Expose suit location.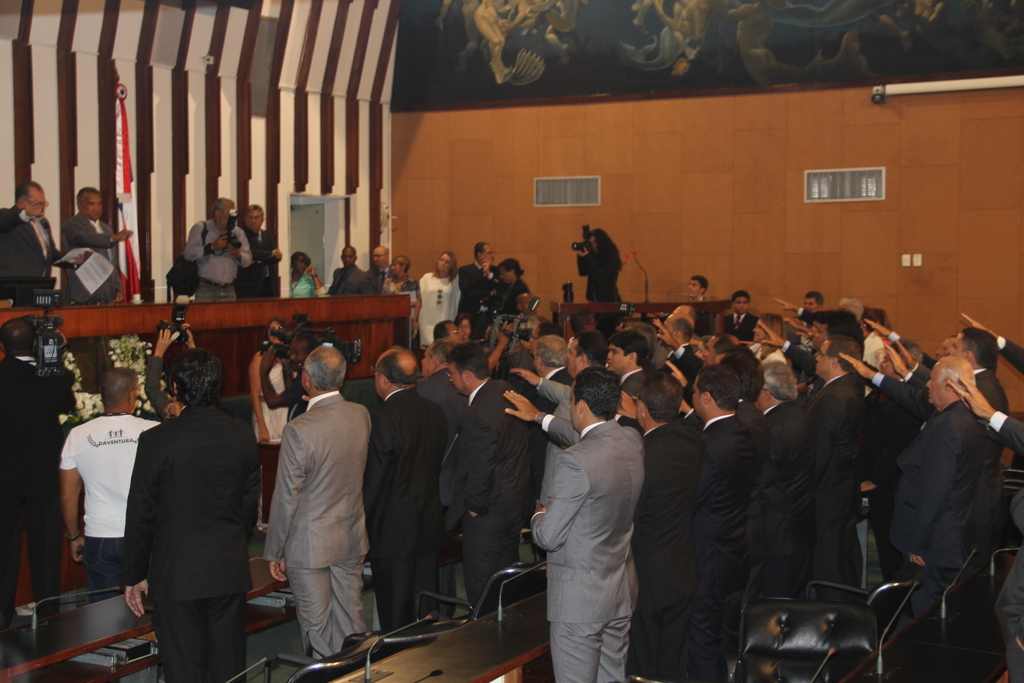
Exposed at bbox=[63, 209, 118, 308].
